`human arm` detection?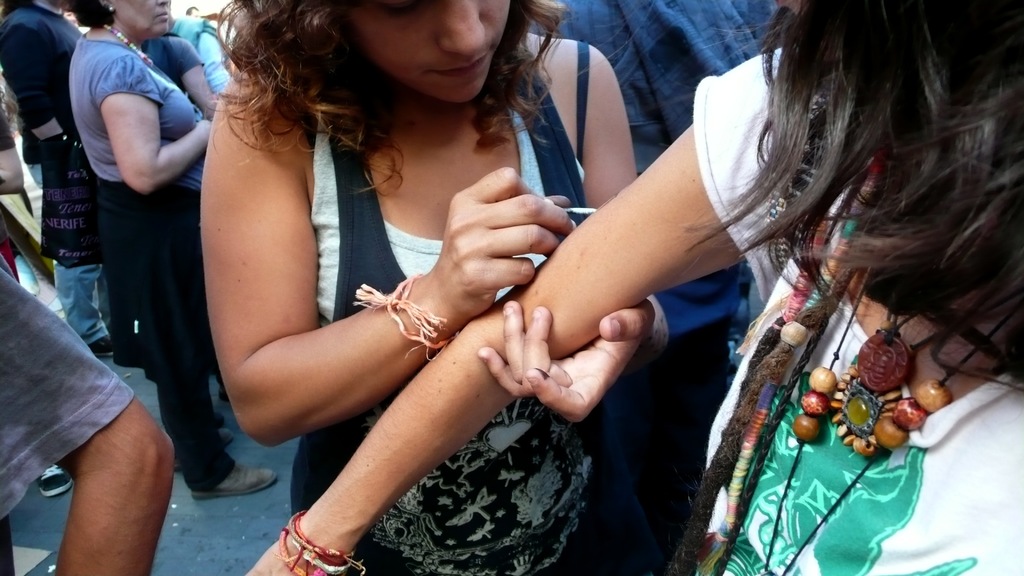
<region>243, 45, 798, 575</region>
